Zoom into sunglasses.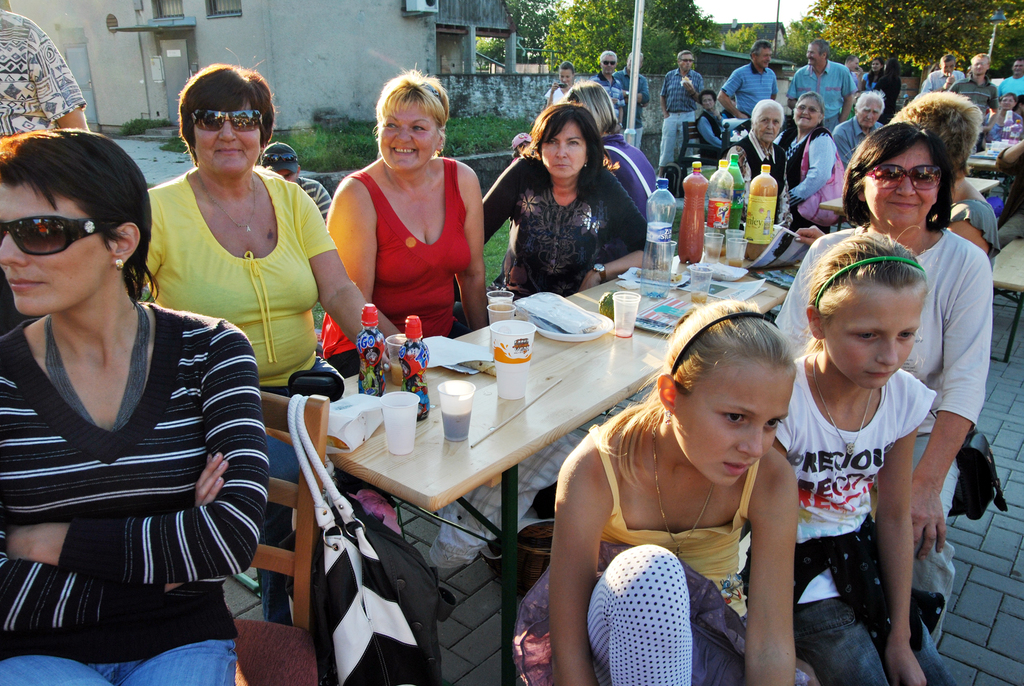
Zoom target: {"left": 264, "top": 154, "right": 298, "bottom": 165}.
